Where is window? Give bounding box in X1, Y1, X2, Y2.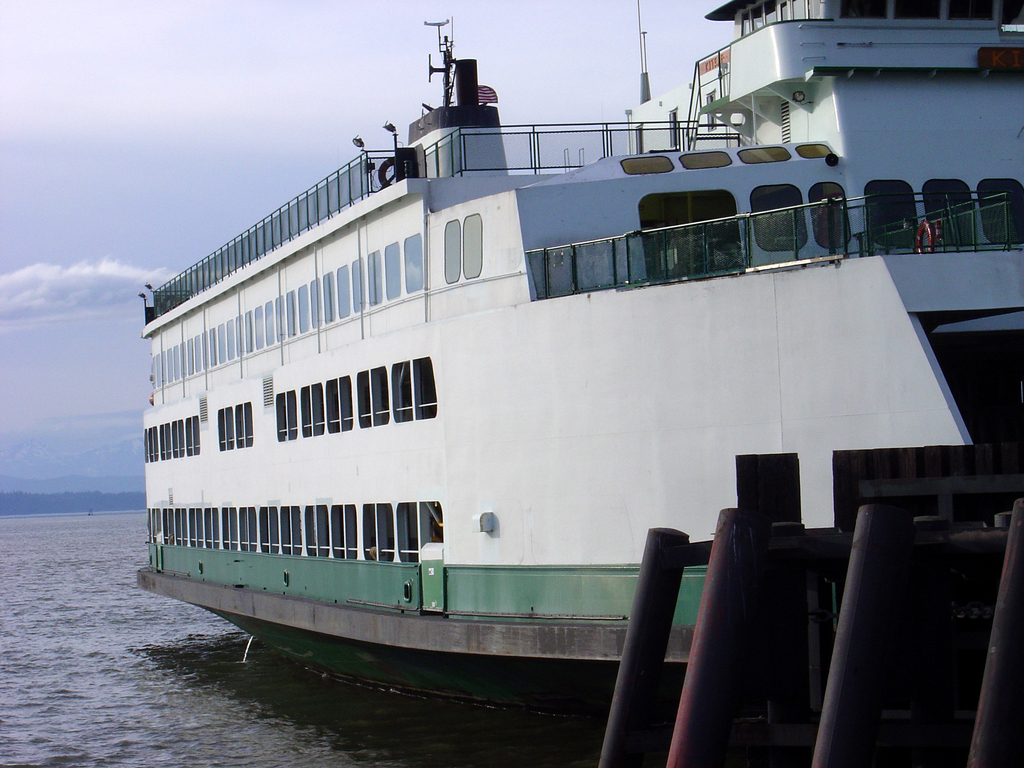
361, 505, 374, 561.
